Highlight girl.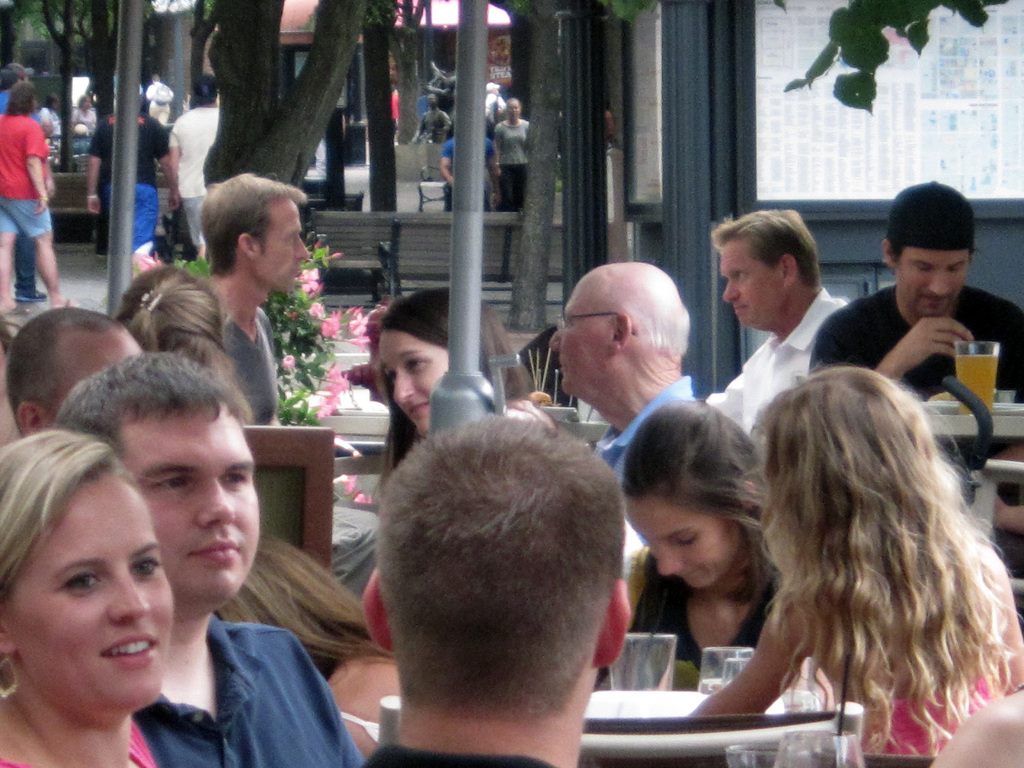
Highlighted region: 598:394:784:705.
